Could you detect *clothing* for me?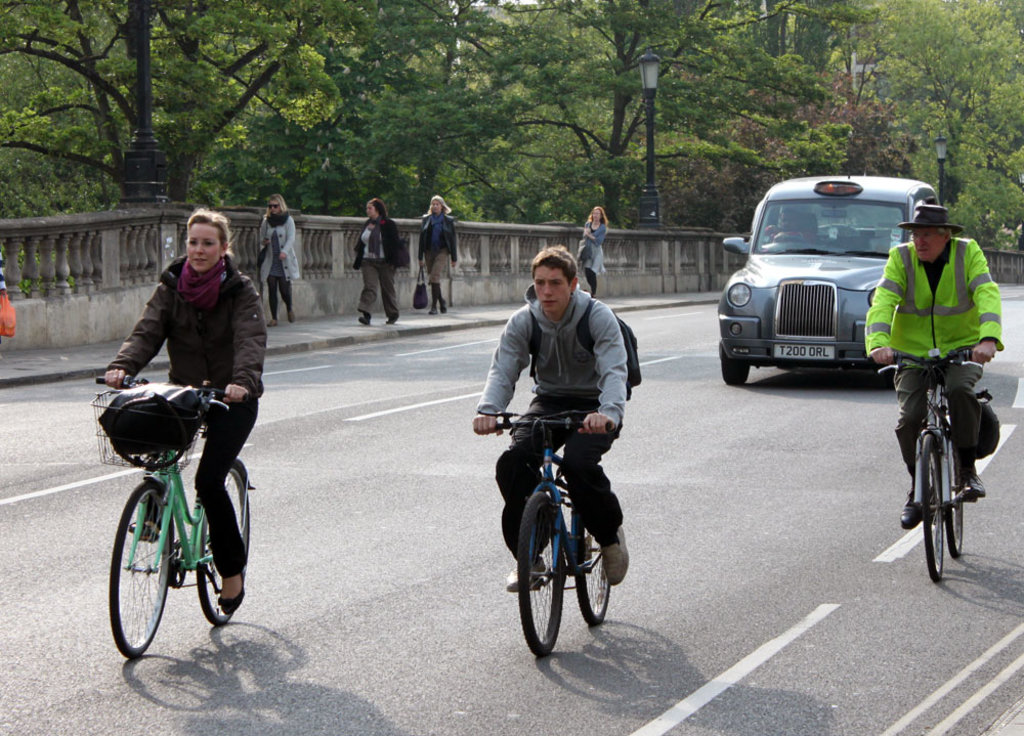
Detection result: select_region(353, 207, 402, 323).
